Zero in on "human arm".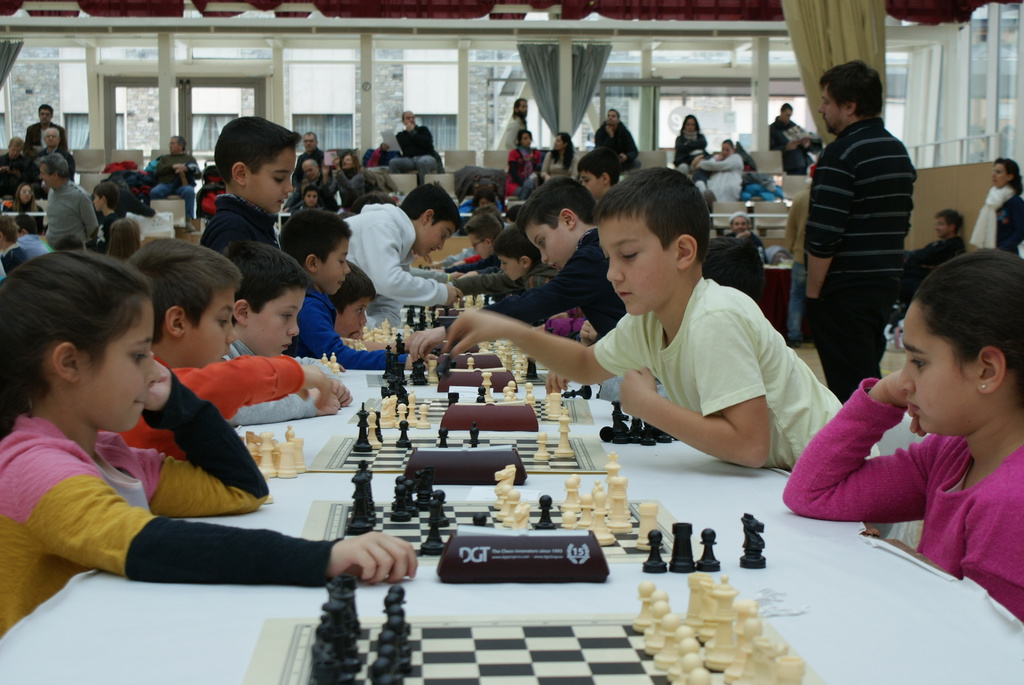
Zeroed in: (x1=593, y1=121, x2=616, y2=149).
